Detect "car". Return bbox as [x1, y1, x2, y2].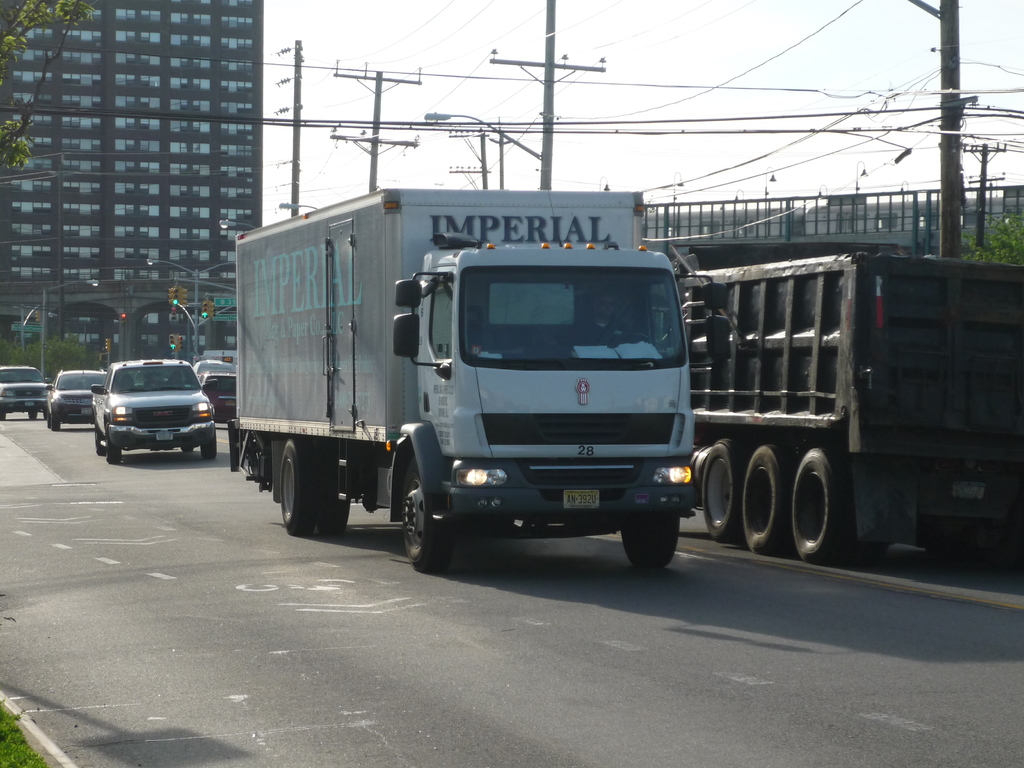
[204, 373, 238, 422].
